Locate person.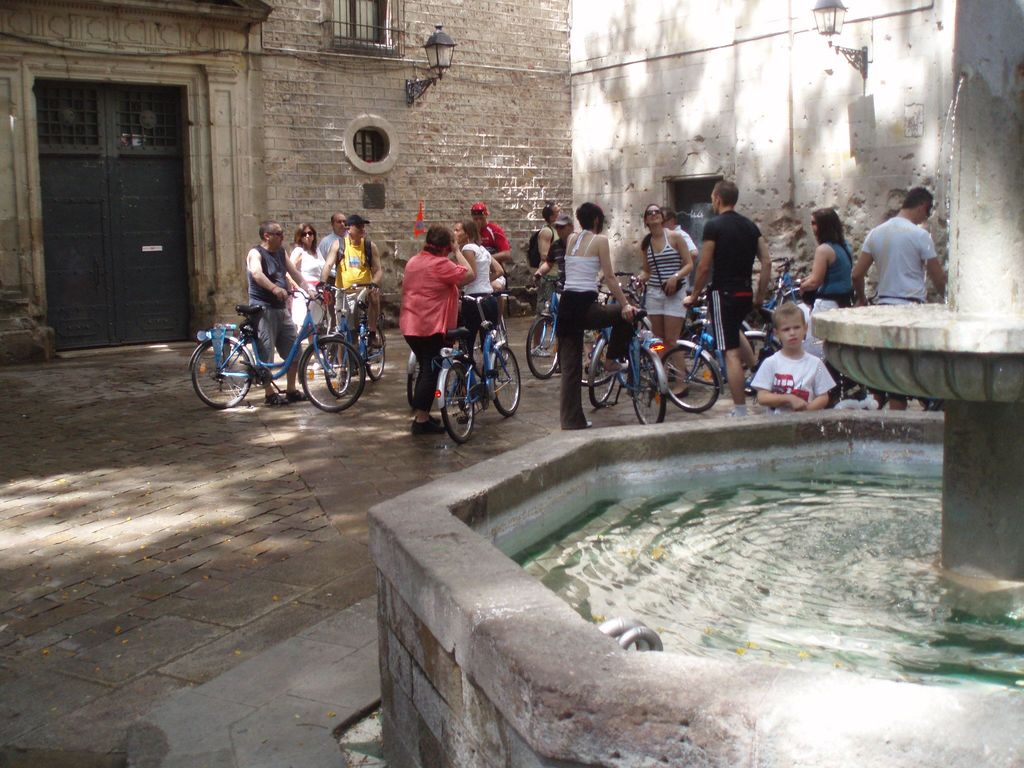
Bounding box: Rect(762, 302, 837, 426).
